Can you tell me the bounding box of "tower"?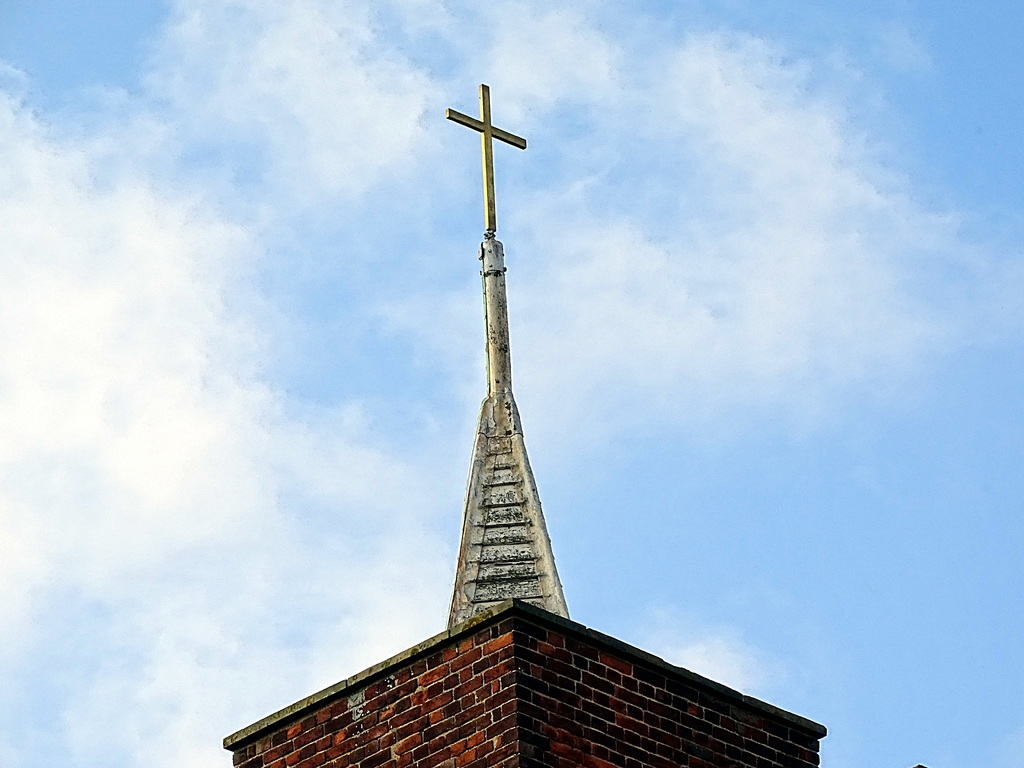
bbox(221, 77, 827, 767).
